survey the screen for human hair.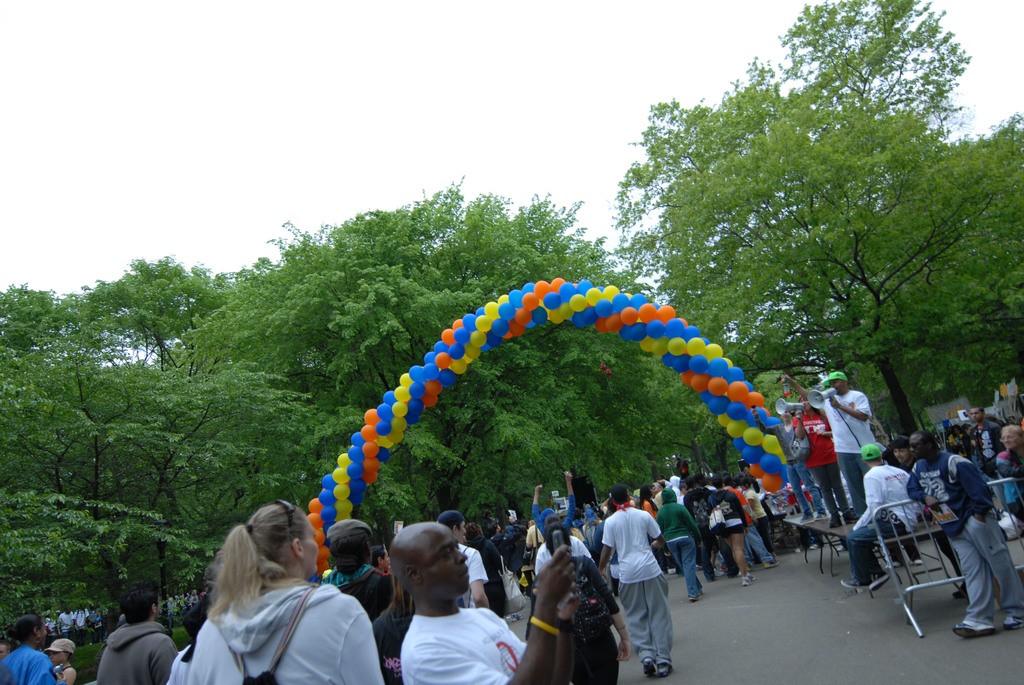
Survey found: 1:611:43:636.
